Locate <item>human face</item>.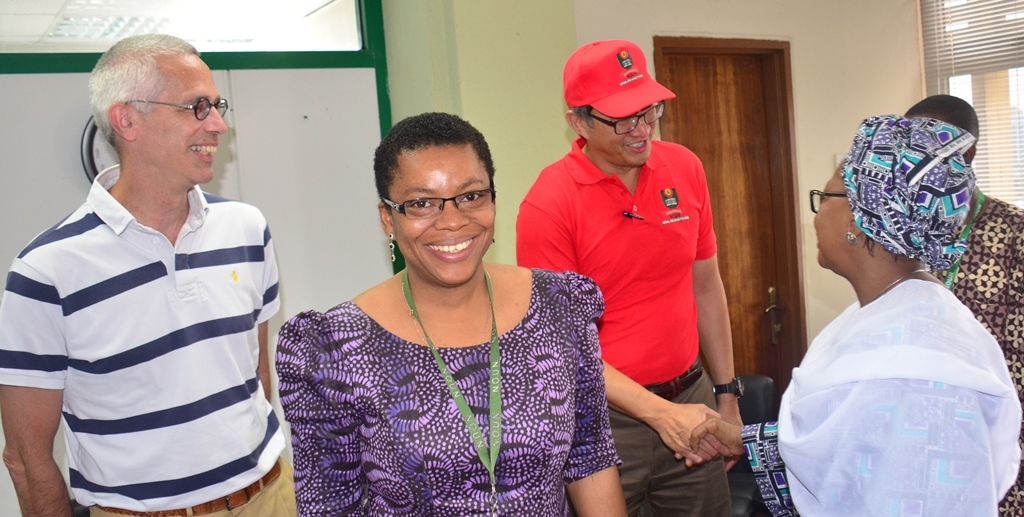
Bounding box: (395, 145, 496, 285).
